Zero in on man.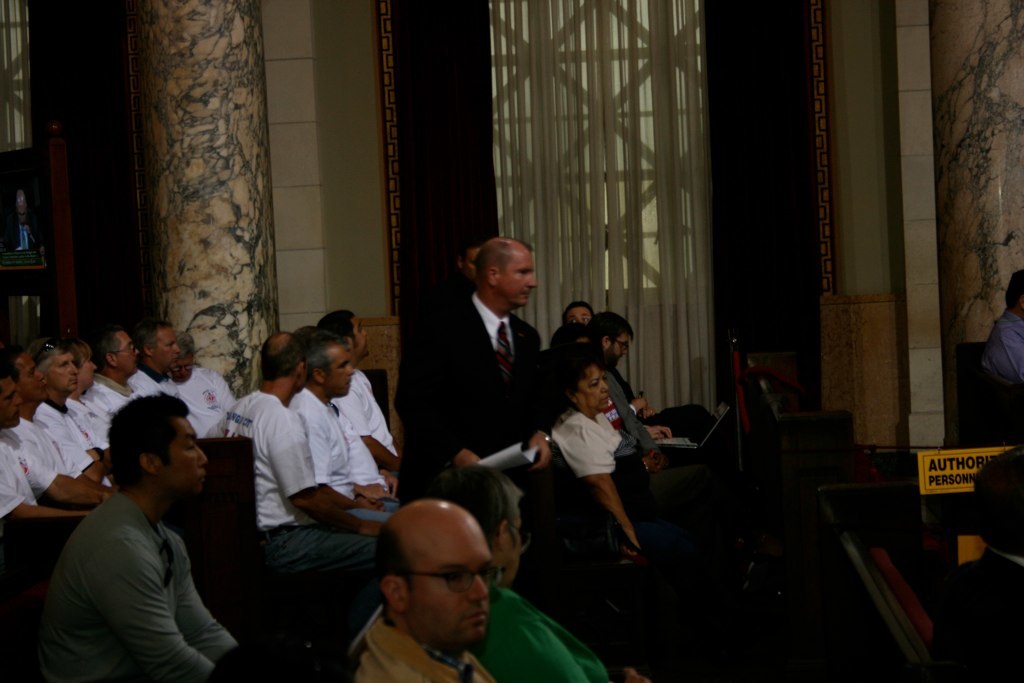
Zeroed in: <bbox>589, 309, 716, 441</bbox>.
